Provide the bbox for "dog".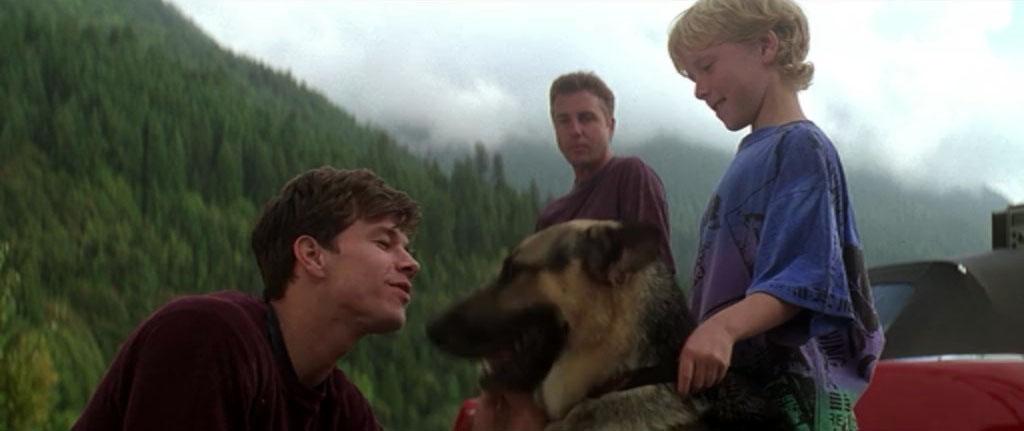
[424,223,720,430].
